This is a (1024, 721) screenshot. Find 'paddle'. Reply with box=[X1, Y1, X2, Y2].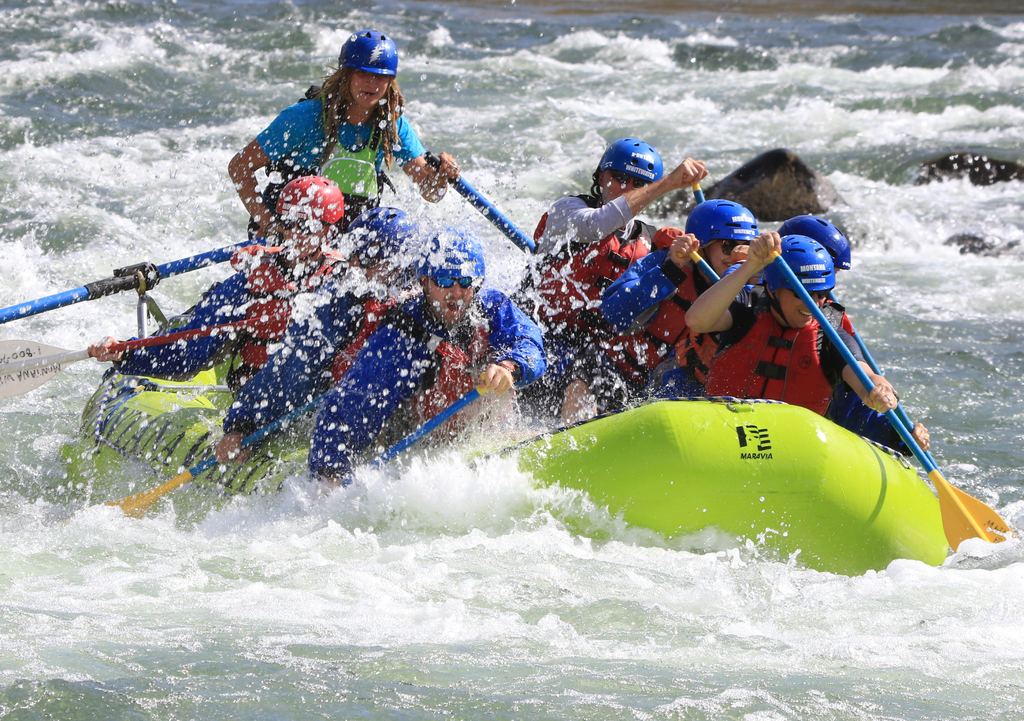
box=[426, 150, 538, 256].
